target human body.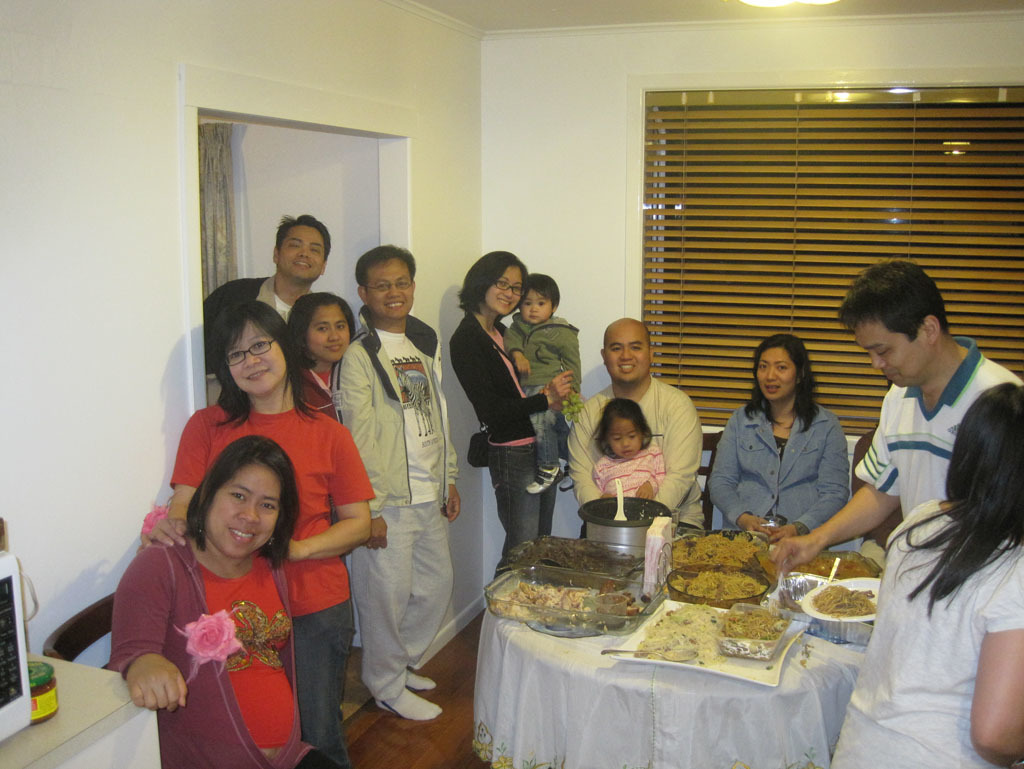
Target region: {"left": 567, "top": 374, "right": 702, "bottom": 546}.
